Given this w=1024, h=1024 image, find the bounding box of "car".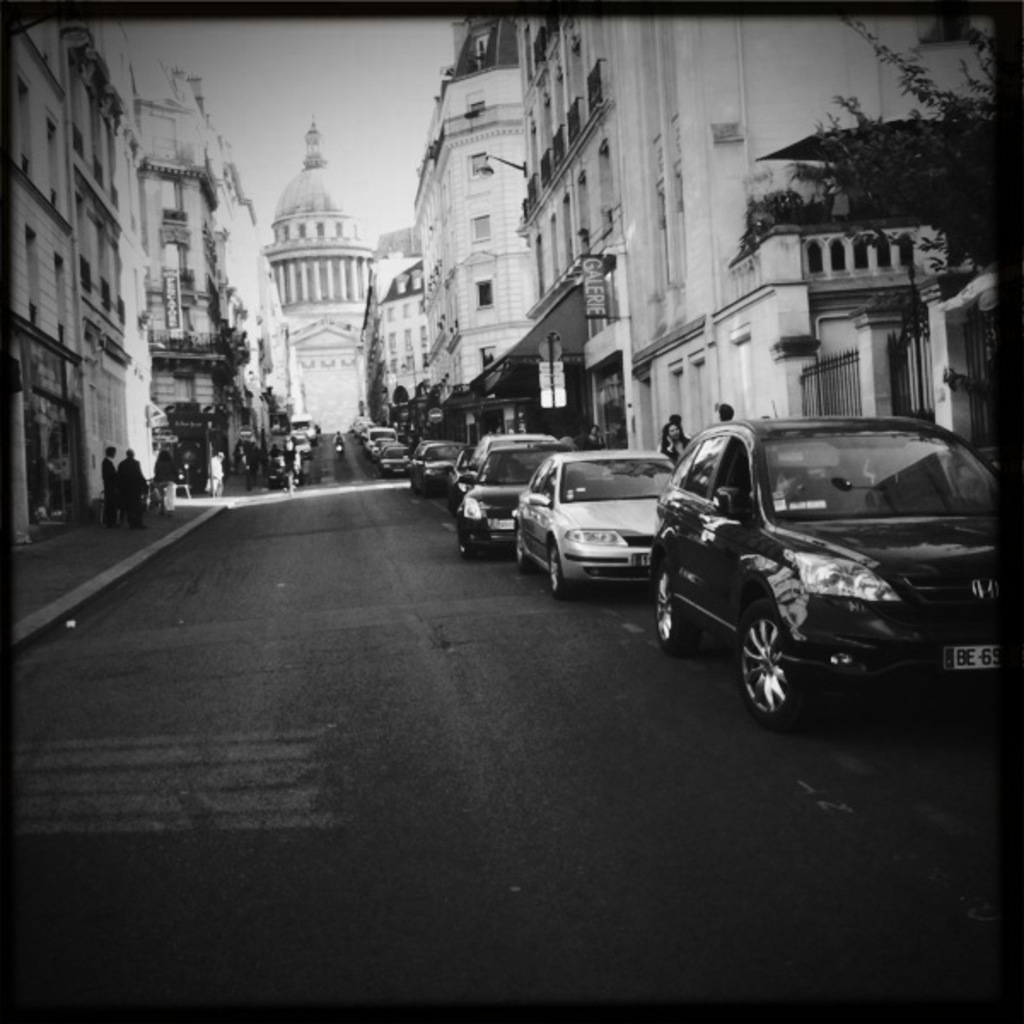
box(647, 418, 1002, 722).
